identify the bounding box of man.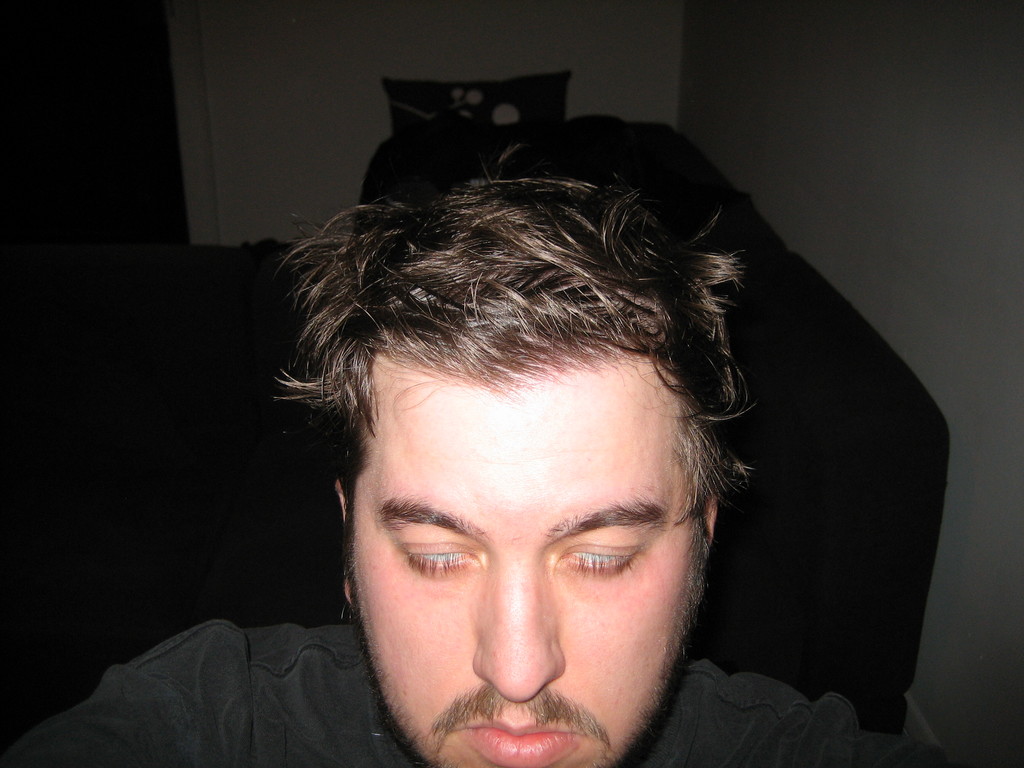
[left=5, top=140, right=943, bottom=767].
